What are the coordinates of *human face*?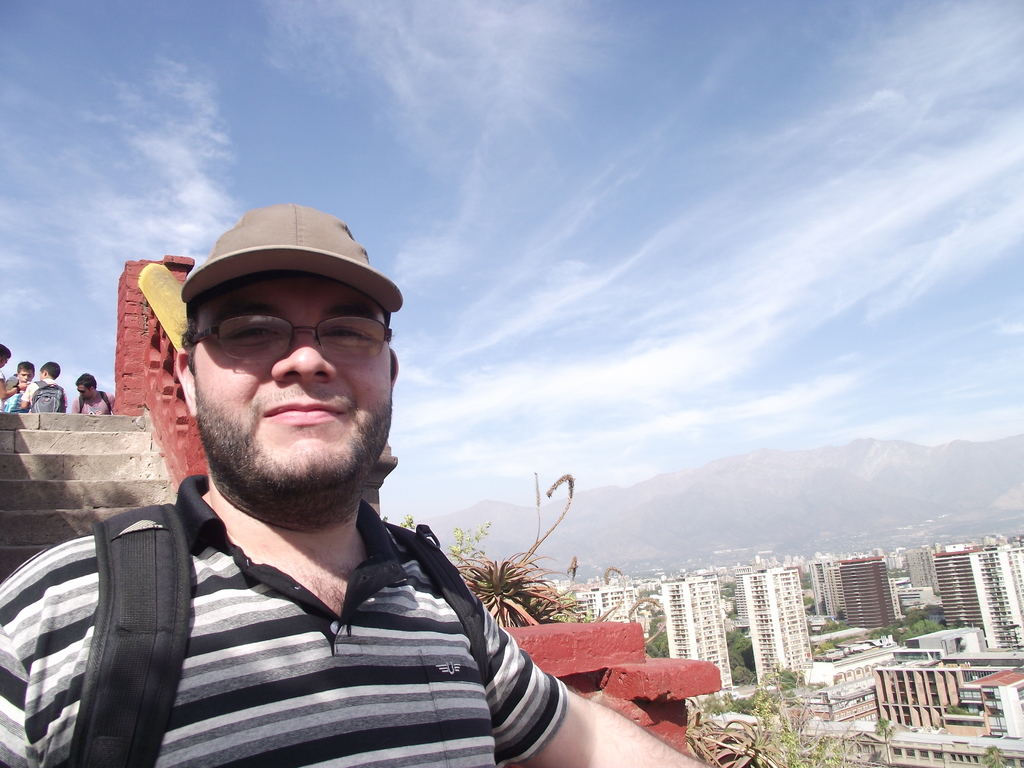
box=[0, 355, 11, 371].
